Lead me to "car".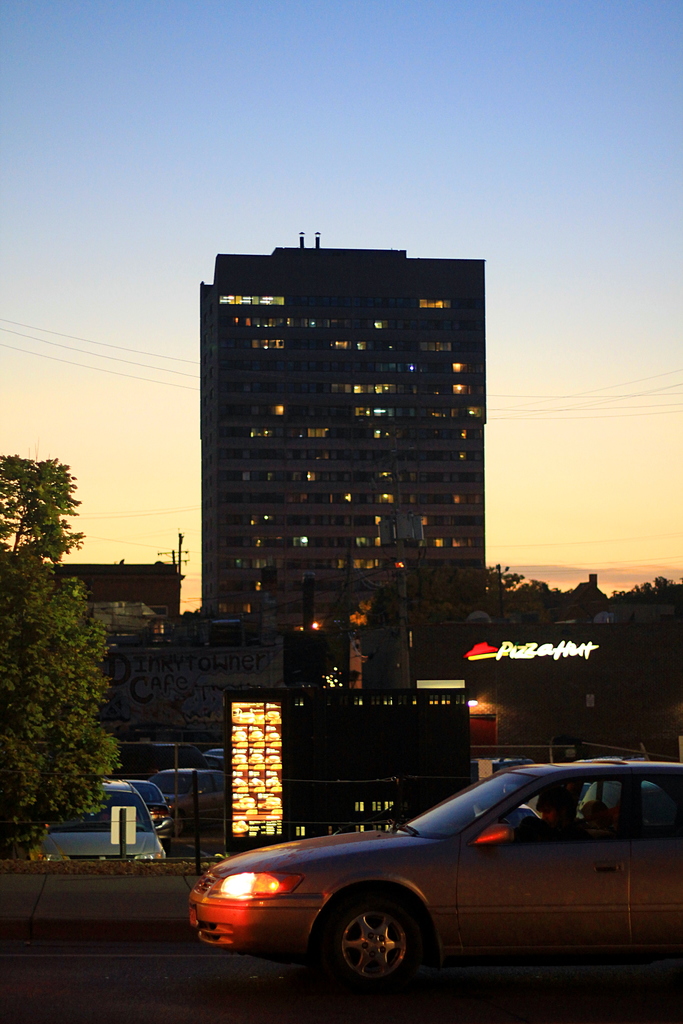
Lead to (left=188, top=758, right=682, bottom=994).
